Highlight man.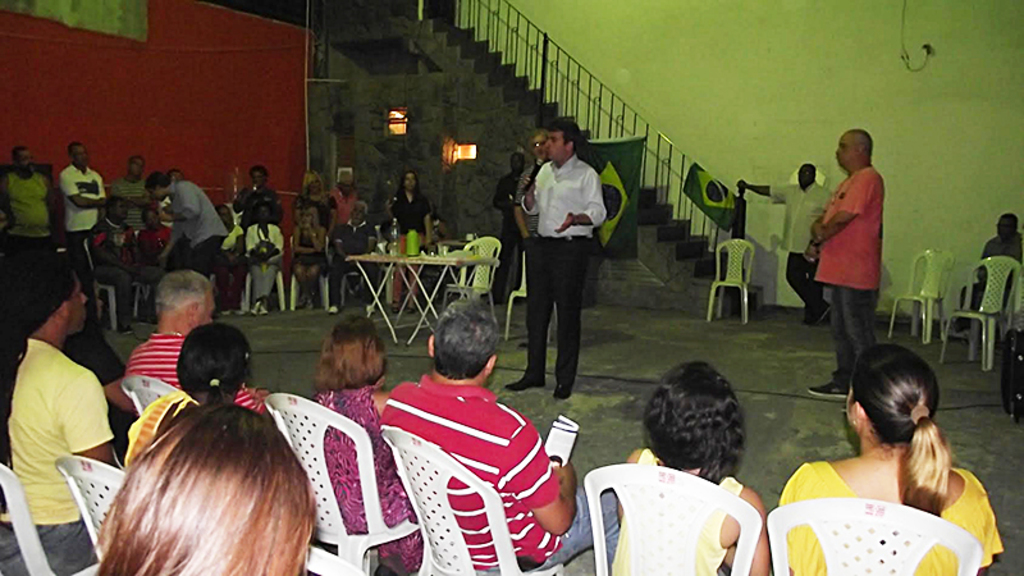
Highlighted region: 0,145,58,284.
